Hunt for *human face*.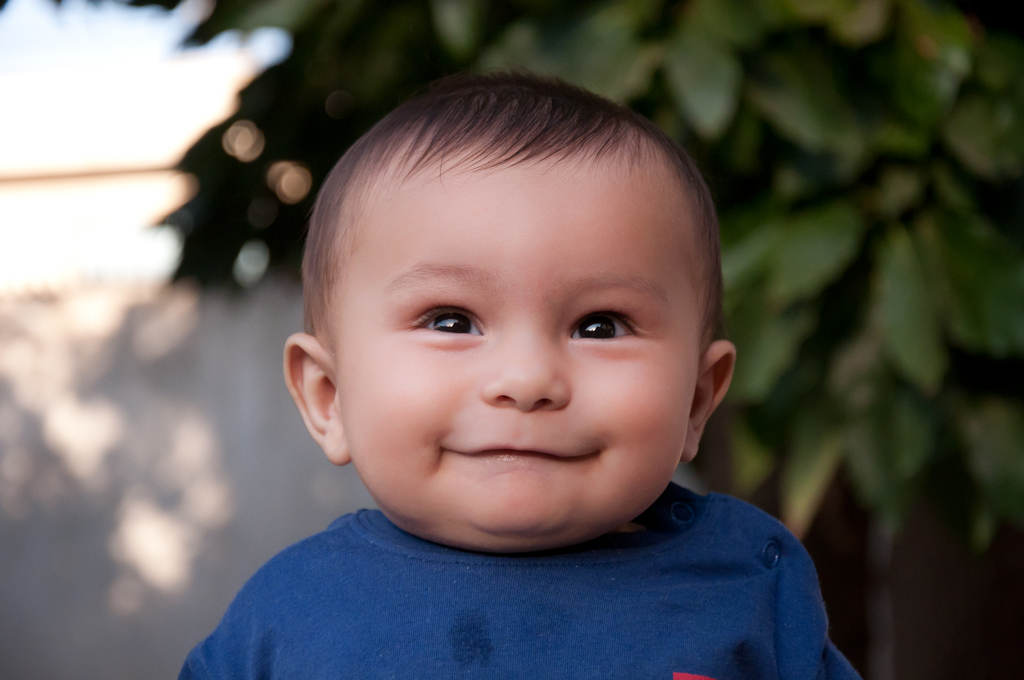
Hunted down at 339, 162, 703, 538.
